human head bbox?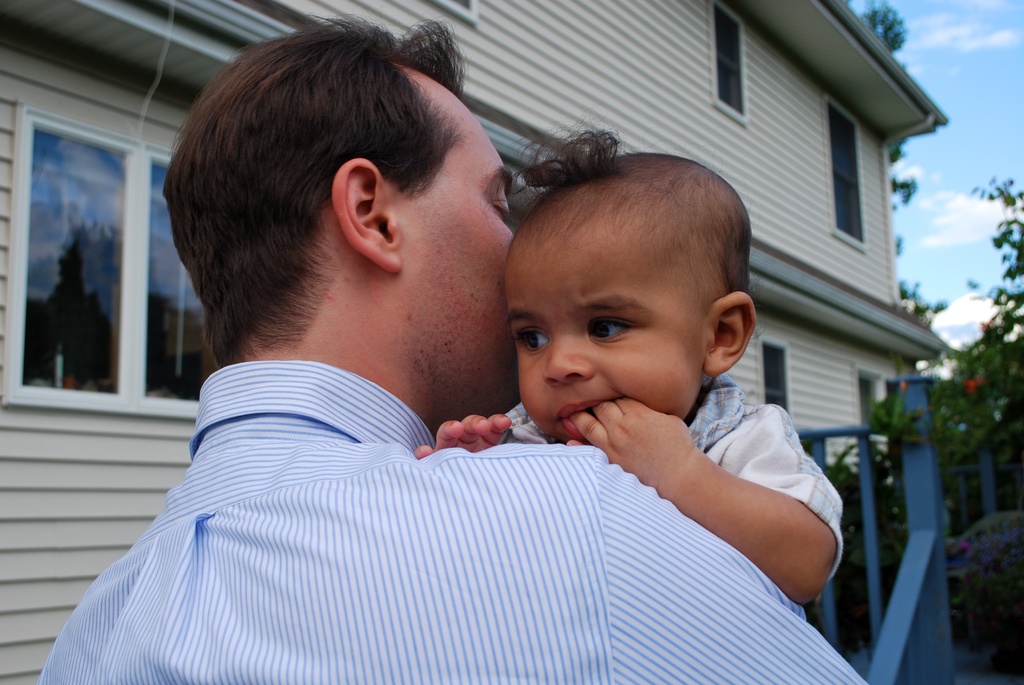
(left=487, top=151, right=768, bottom=448)
